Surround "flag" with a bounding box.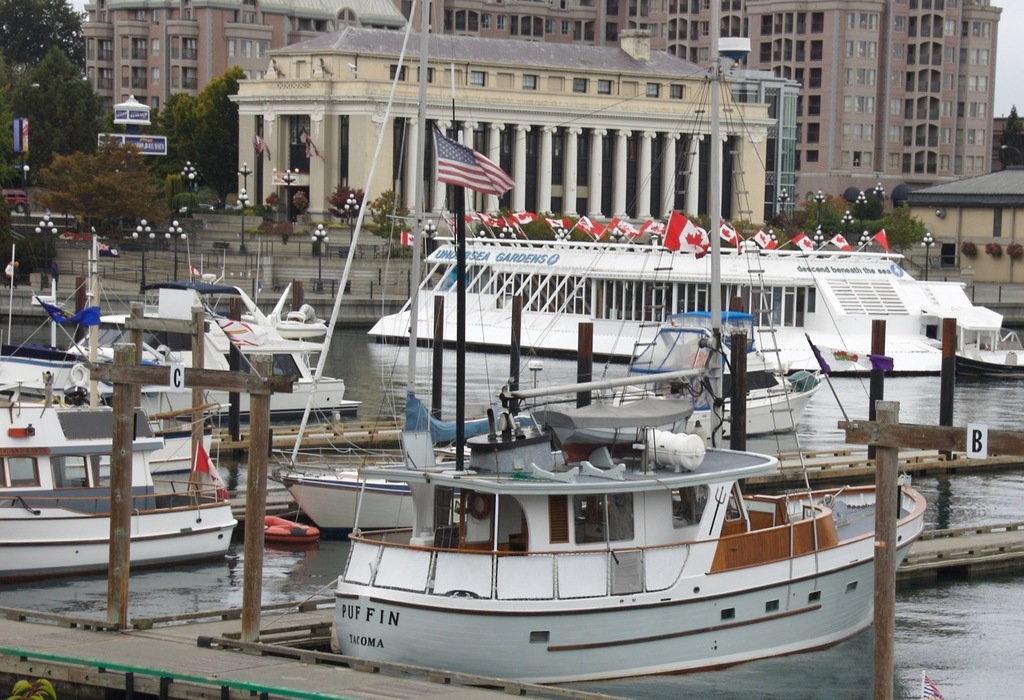
left=573, top=220, right=604, bottom=242.
